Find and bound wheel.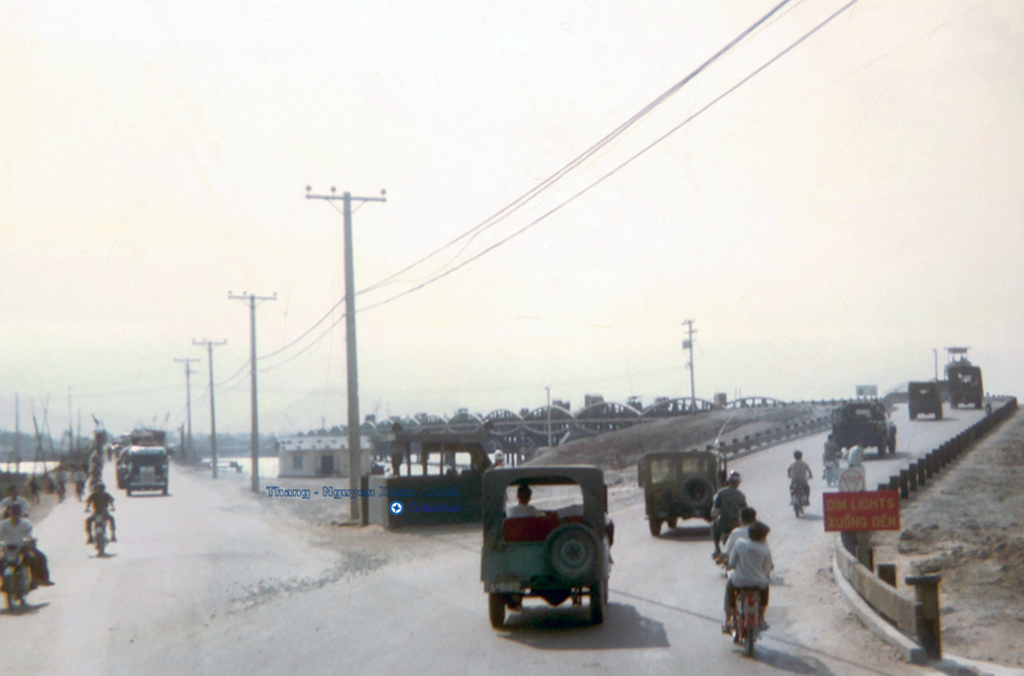
Bound: [6,577,16,612].
